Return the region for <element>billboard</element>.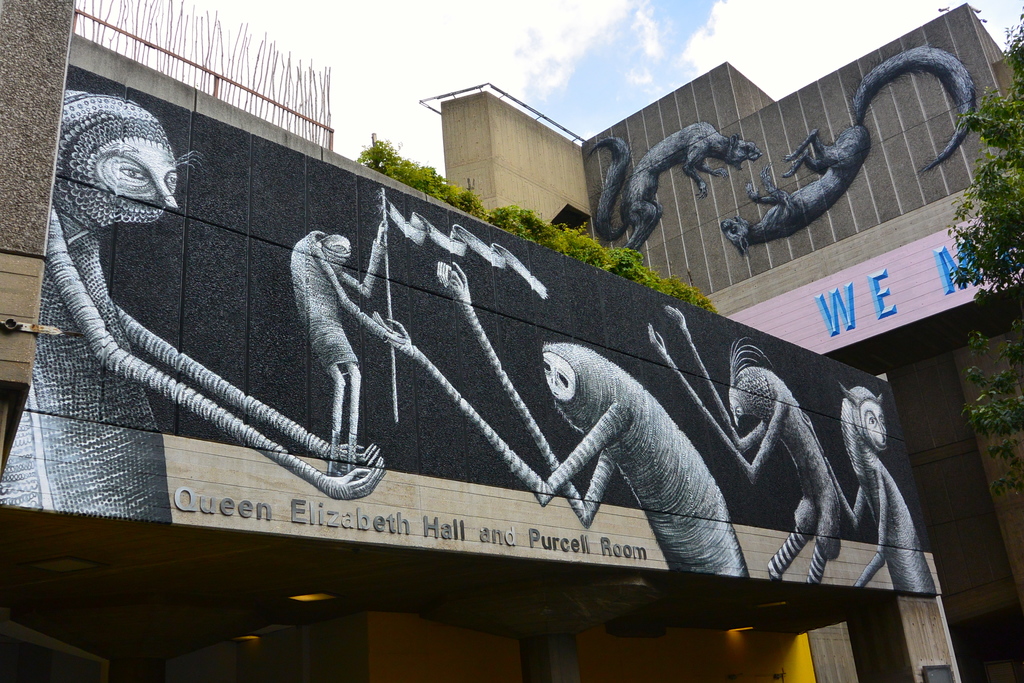
[56,56,975,596].
